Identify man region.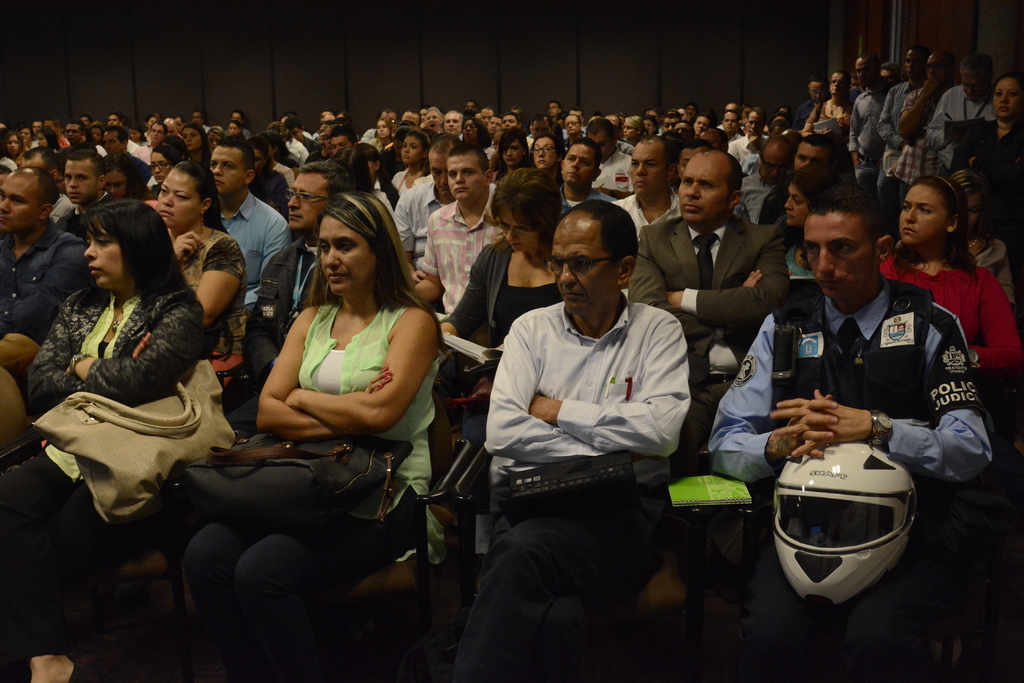
Region: 444:110:467:141.
